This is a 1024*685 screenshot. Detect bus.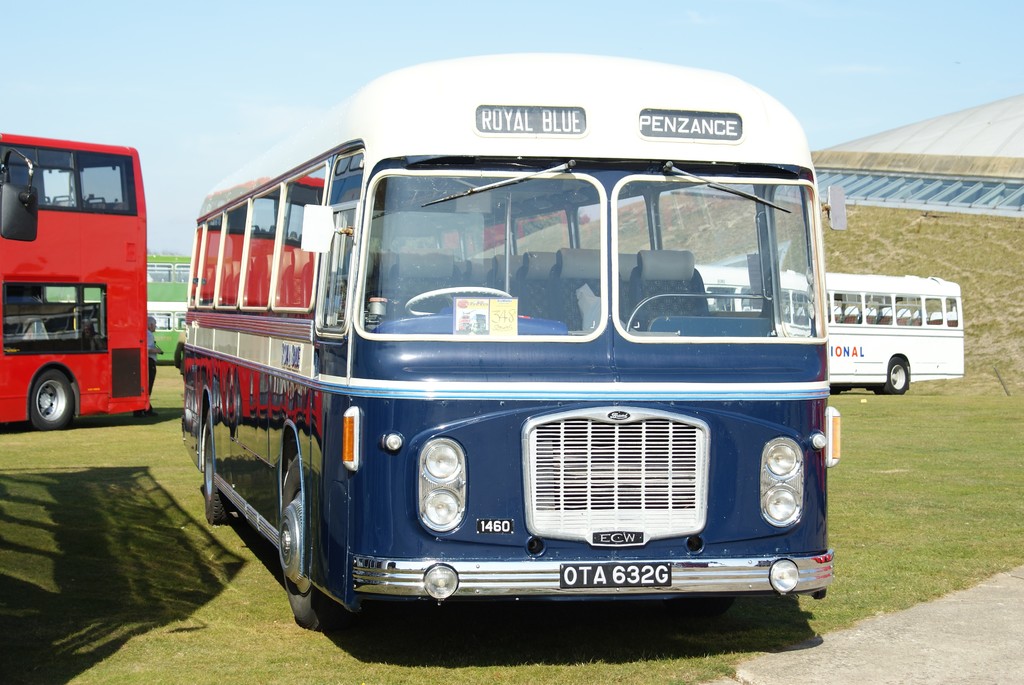
x1=41, y1=257, x2=198, y2=372.
